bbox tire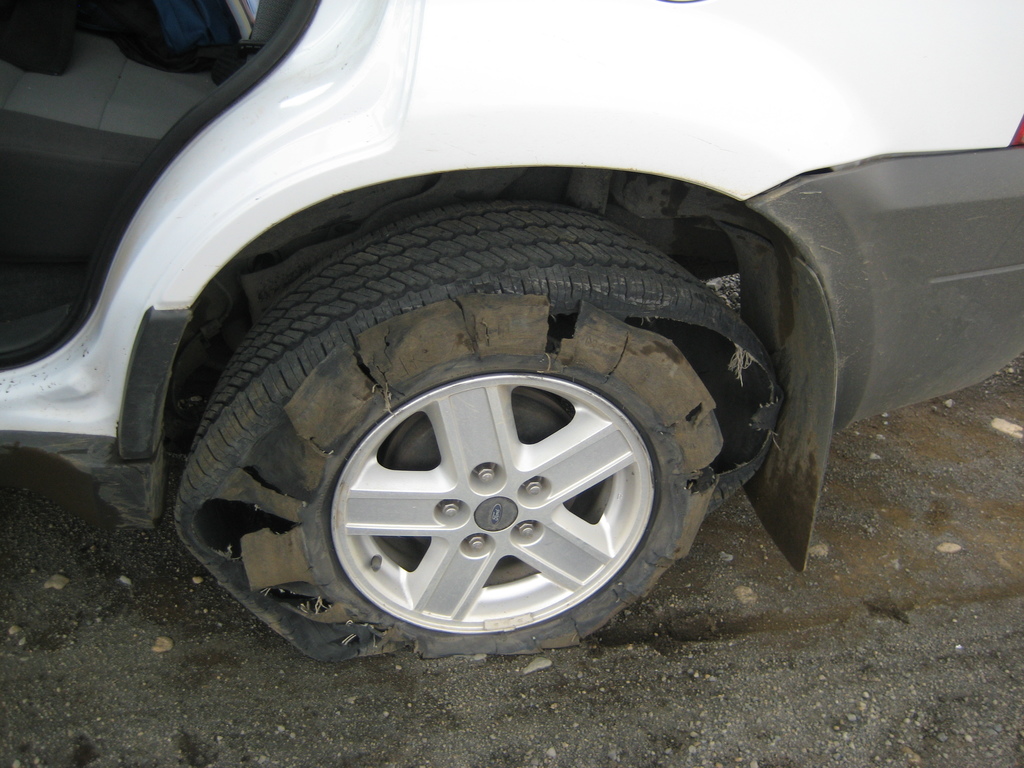
<bbox>177, 195, 787, 661</bbox>
